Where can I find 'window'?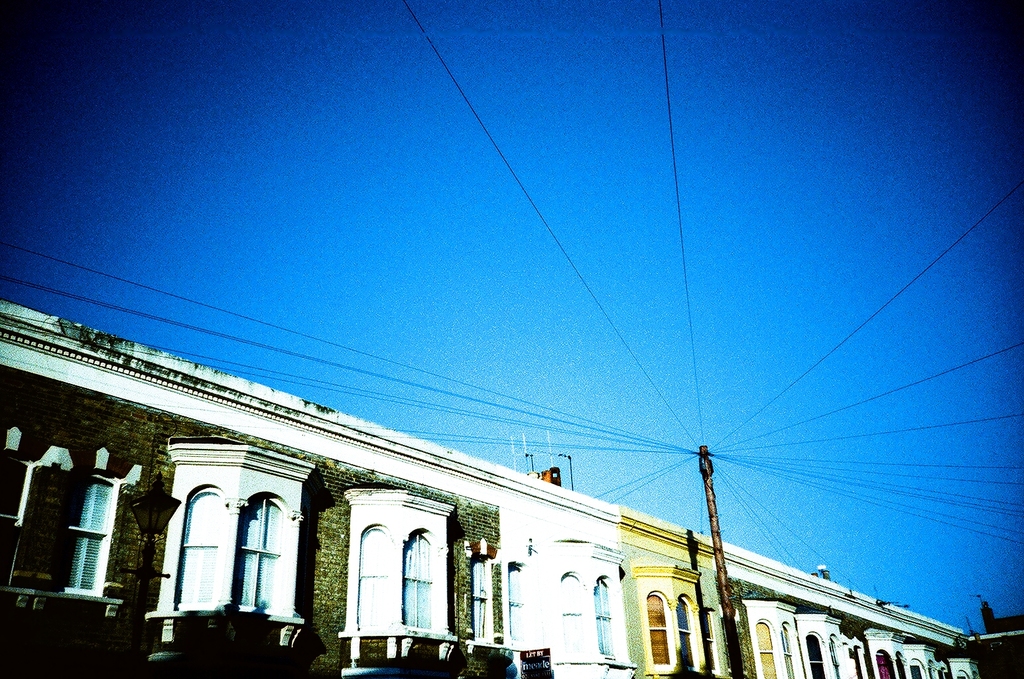
You can find it at pyautogui.locateOnScreen(752, 619, 779, 678).
